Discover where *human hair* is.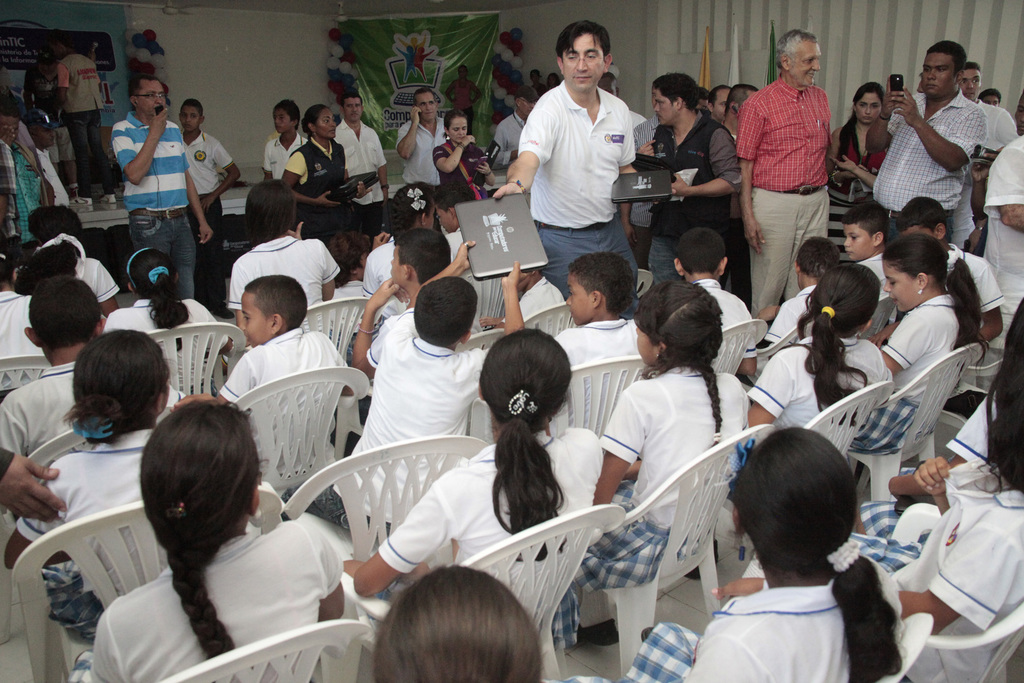
Discovered at x1=982, y1=360, x2=1023, y2=498.
